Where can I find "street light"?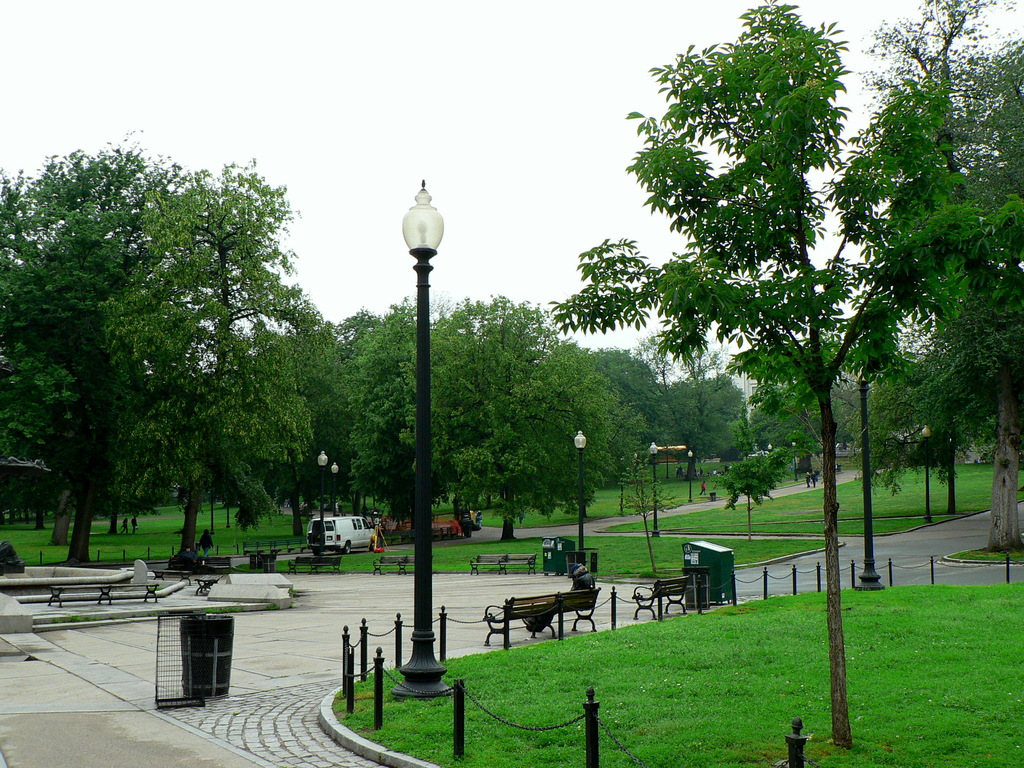
You can find it at crop(648, 440, 660, 534).
